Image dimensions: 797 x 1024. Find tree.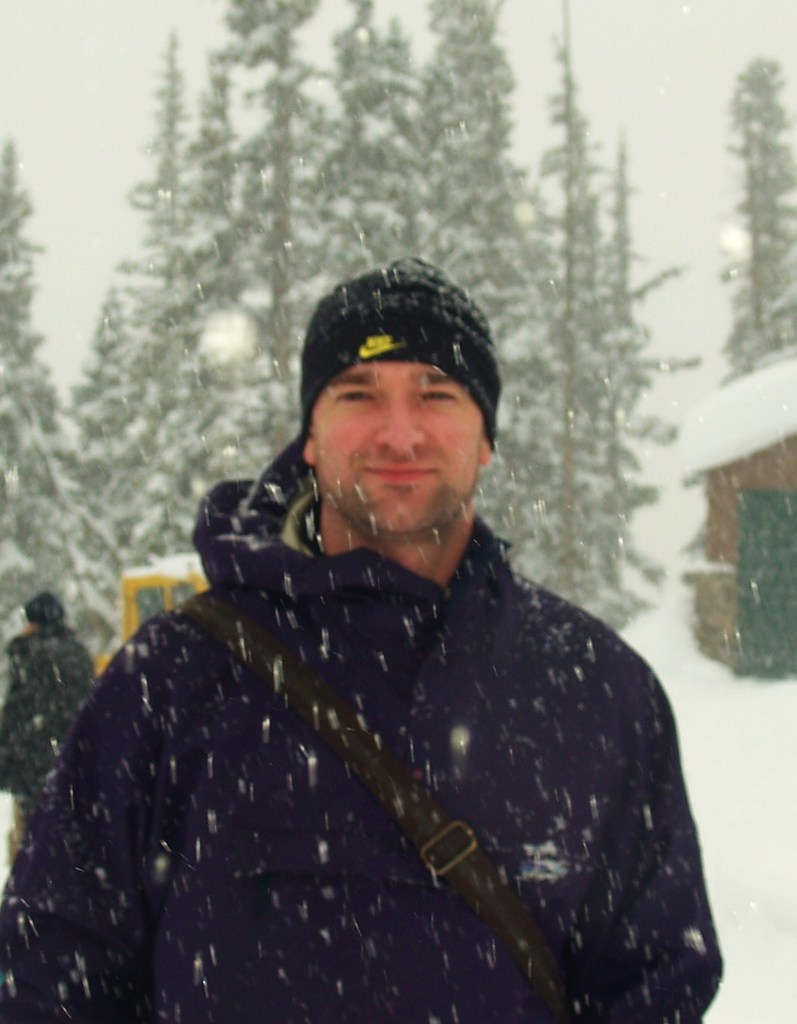
x1=56, y1=259, x2=164, y2=570.
